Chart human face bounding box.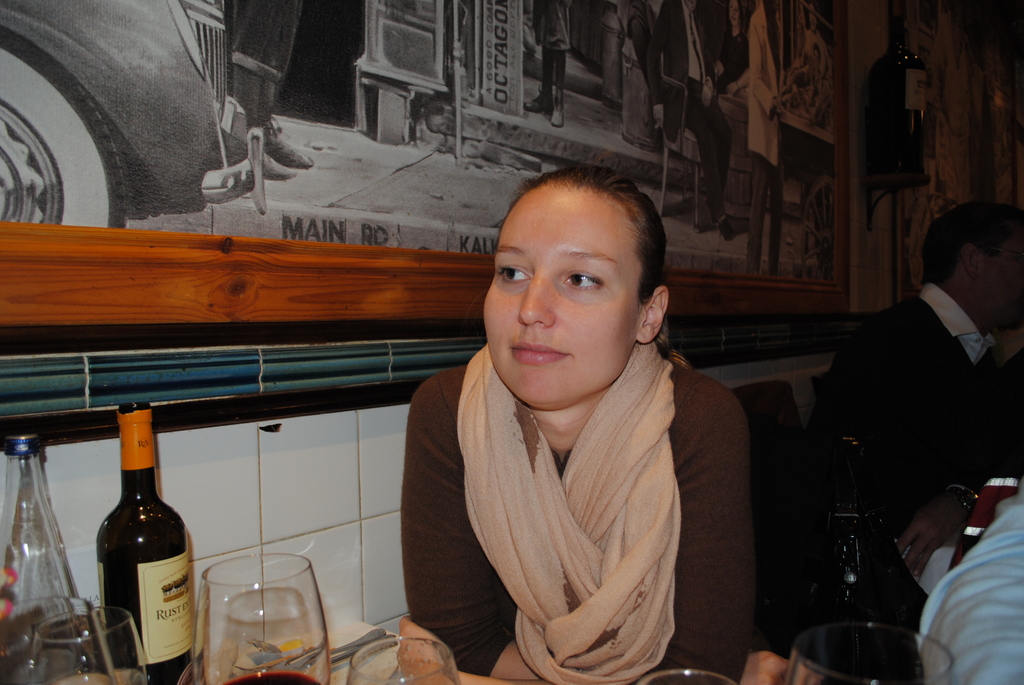
Charted: crop(982, 224, 1023, 327).
